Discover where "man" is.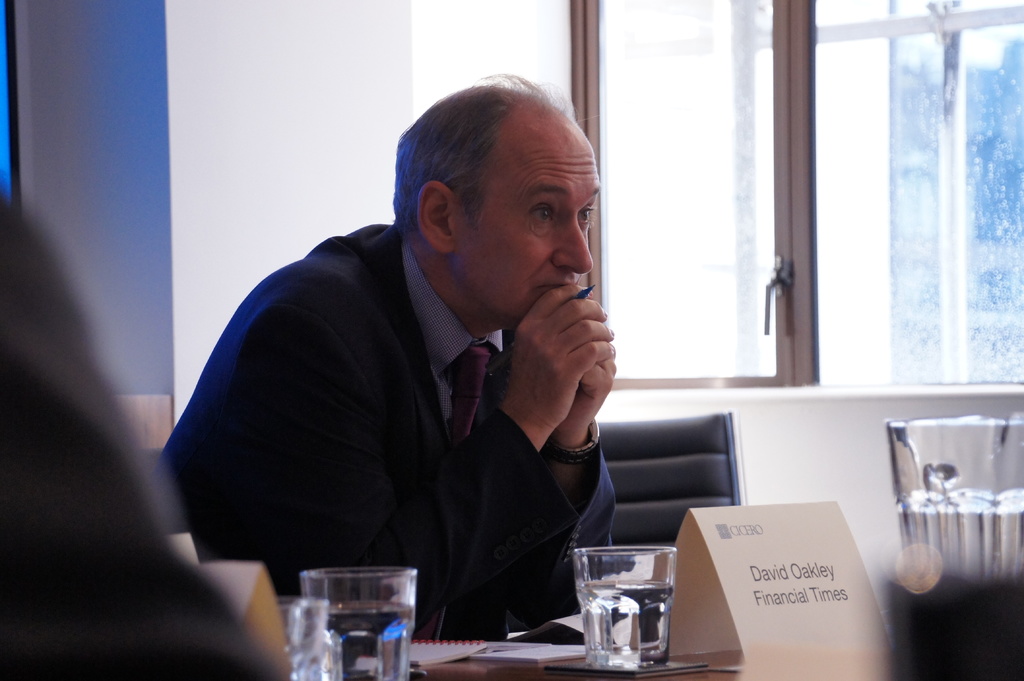
Discovered at left=163, top=89, right=671, bottom=640.
